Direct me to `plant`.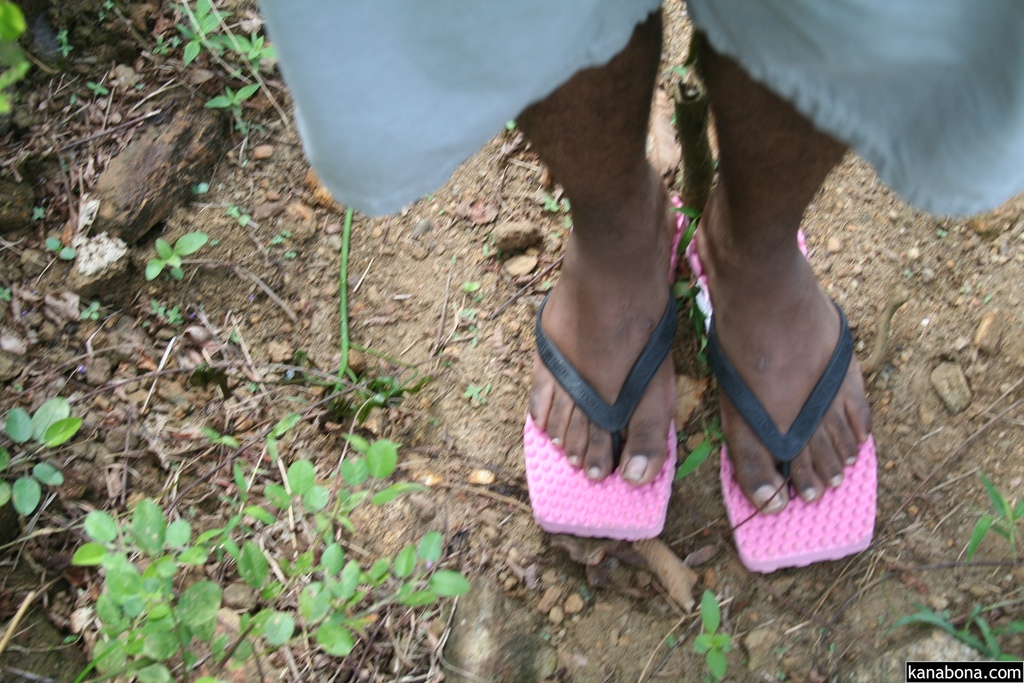
Direction: detection(150, 28, 168, 49).
